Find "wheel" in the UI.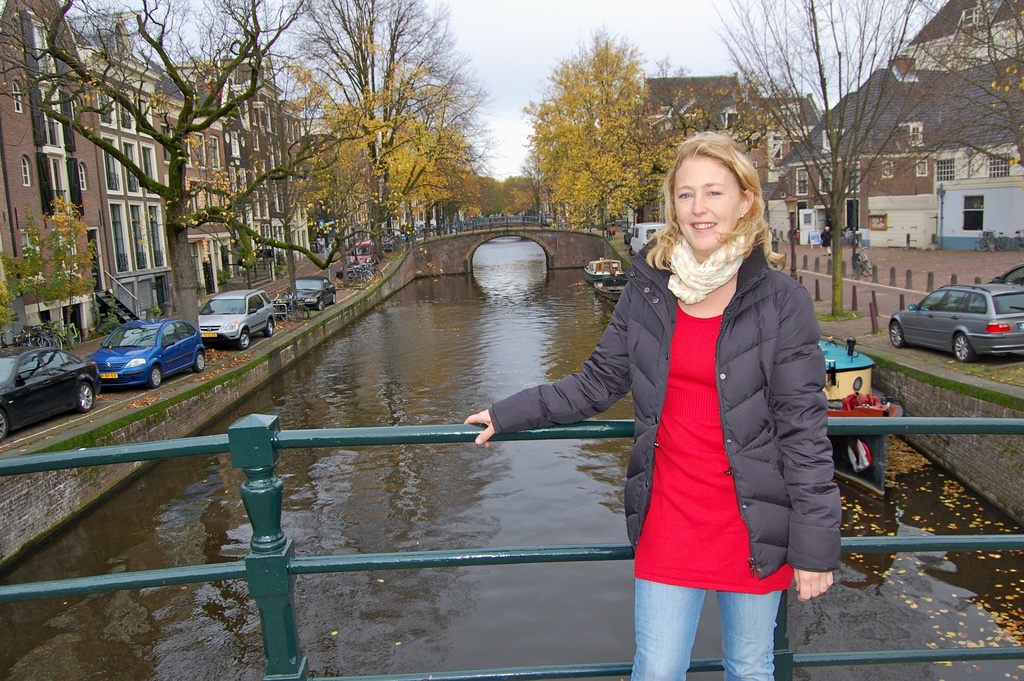
UI element at region(147, 366, 159, 388).
